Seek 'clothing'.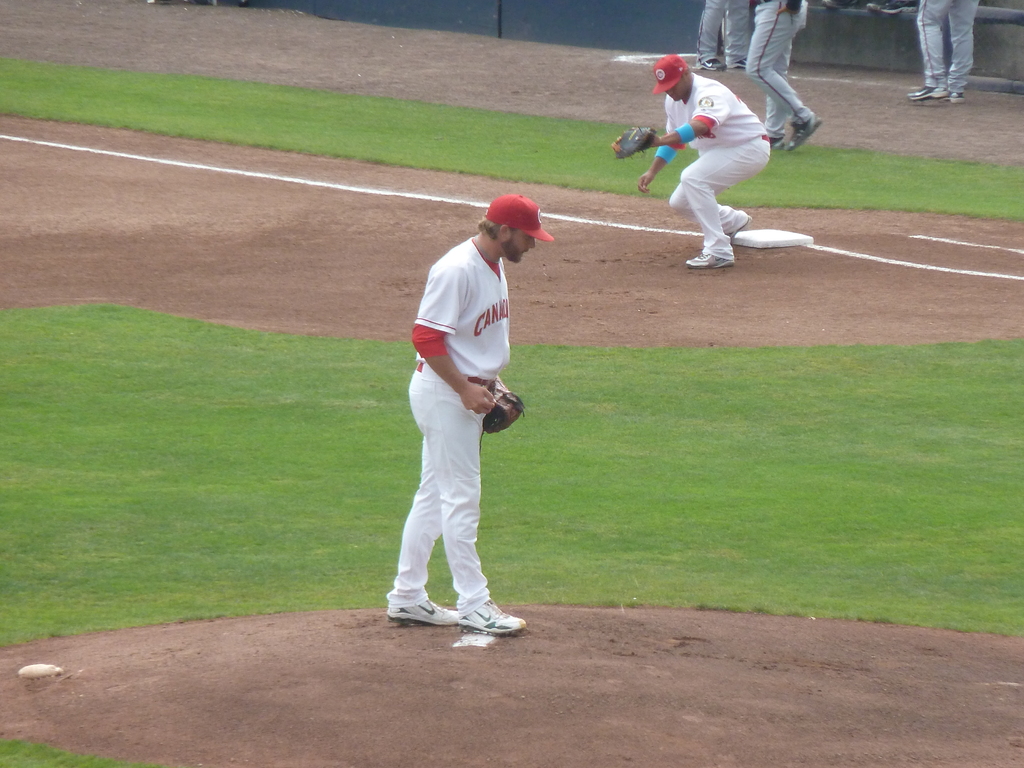
select_region(388, 212, 525, 612).
